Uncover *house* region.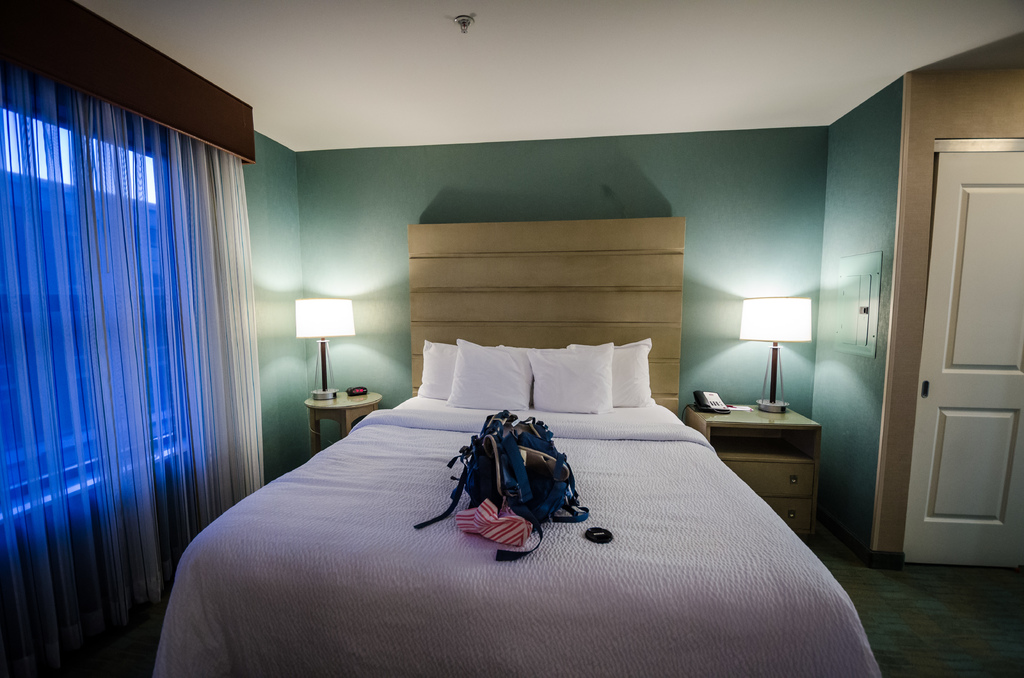
Uncovered: rect(0, 0, 1018, 677).
